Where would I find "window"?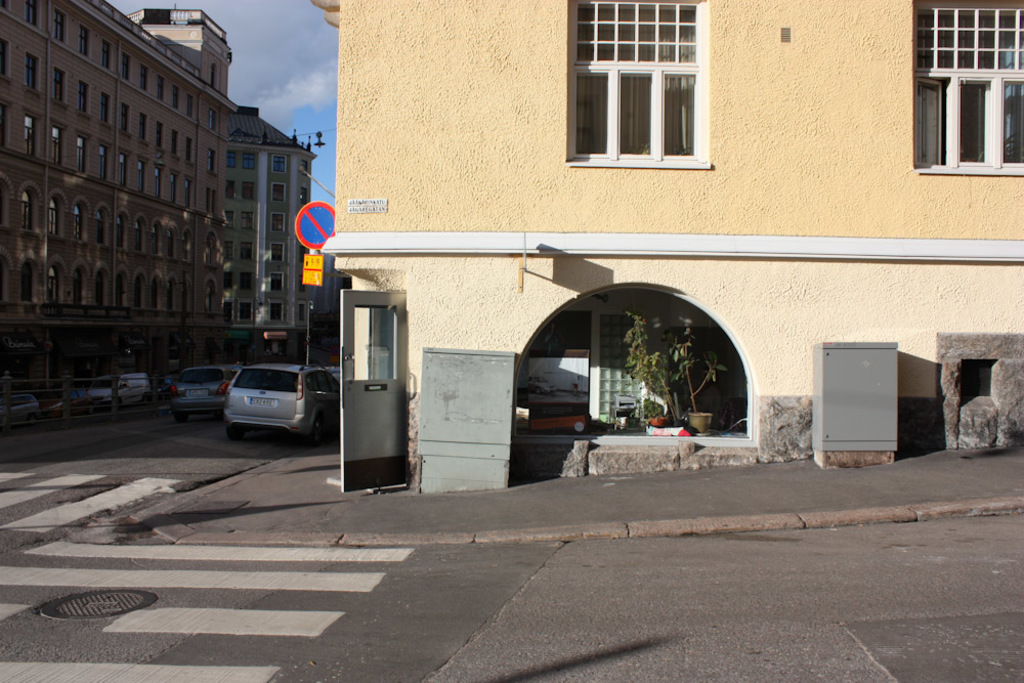
At detection(18, 258, 40, 305).
